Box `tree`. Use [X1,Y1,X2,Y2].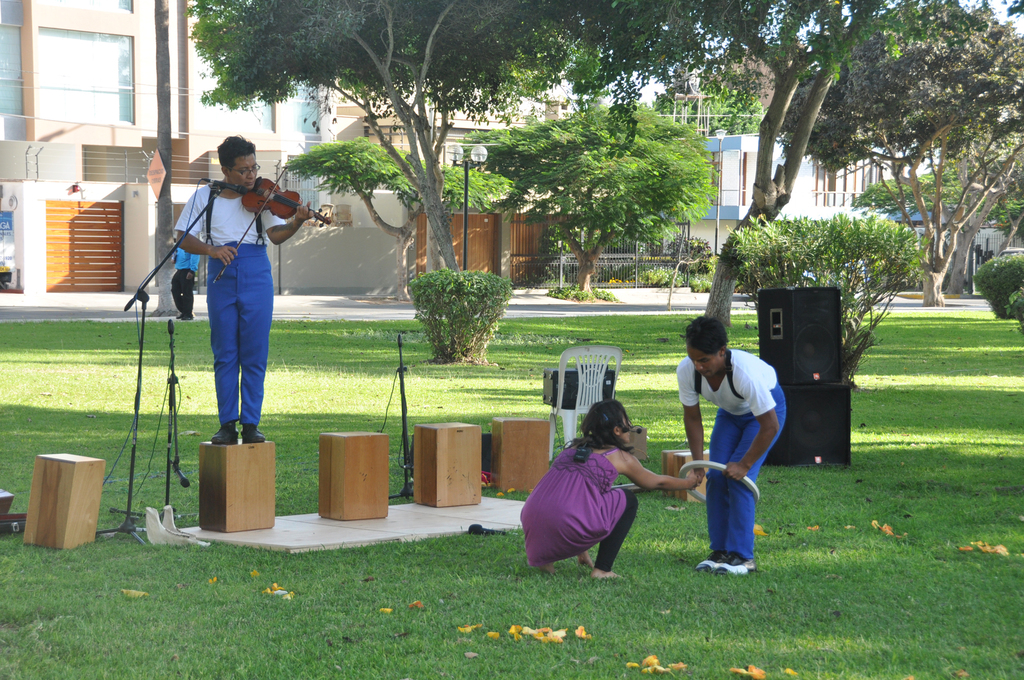
[281,136,516,302].
